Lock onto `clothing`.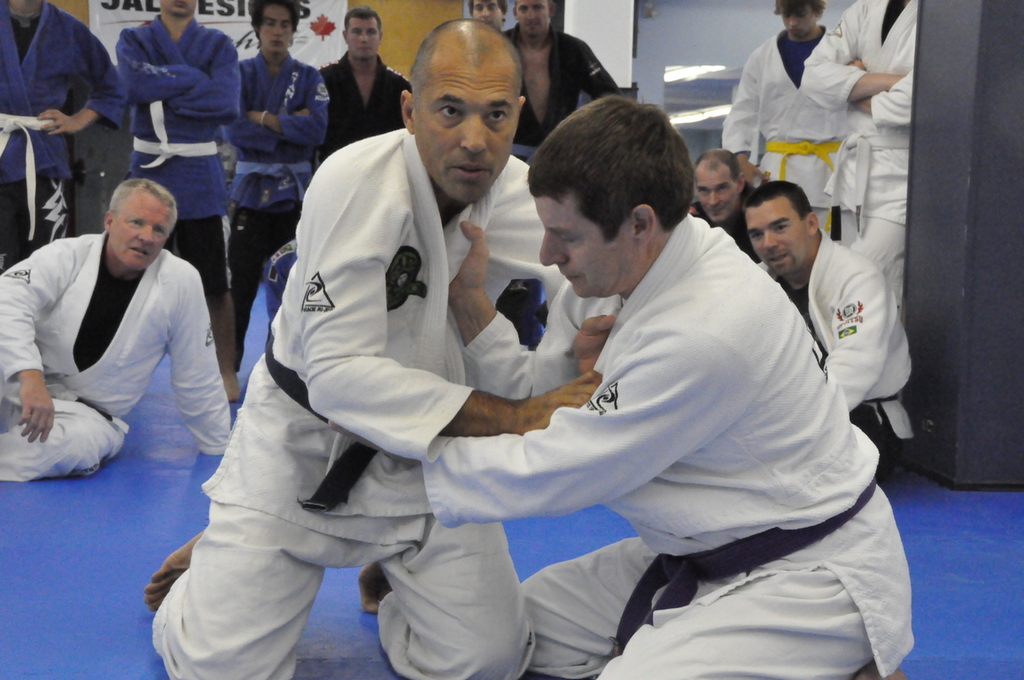
Locked: {"left": 16, "top": 206, "right": 231, "bottom": 486}.
